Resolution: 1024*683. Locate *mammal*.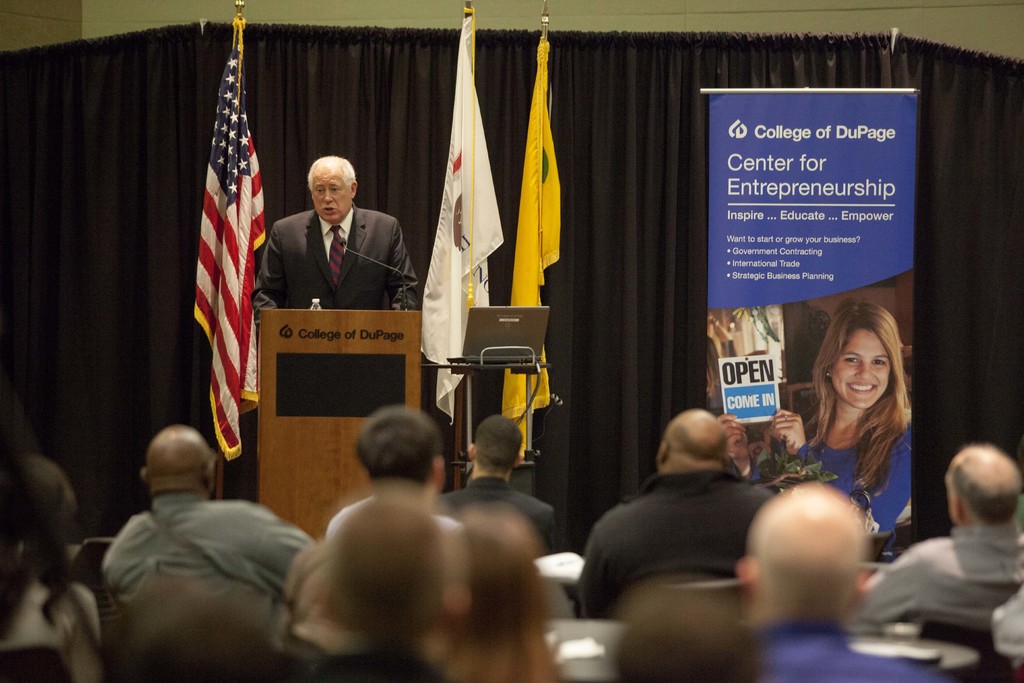
box(257, 154, 420, 309).
